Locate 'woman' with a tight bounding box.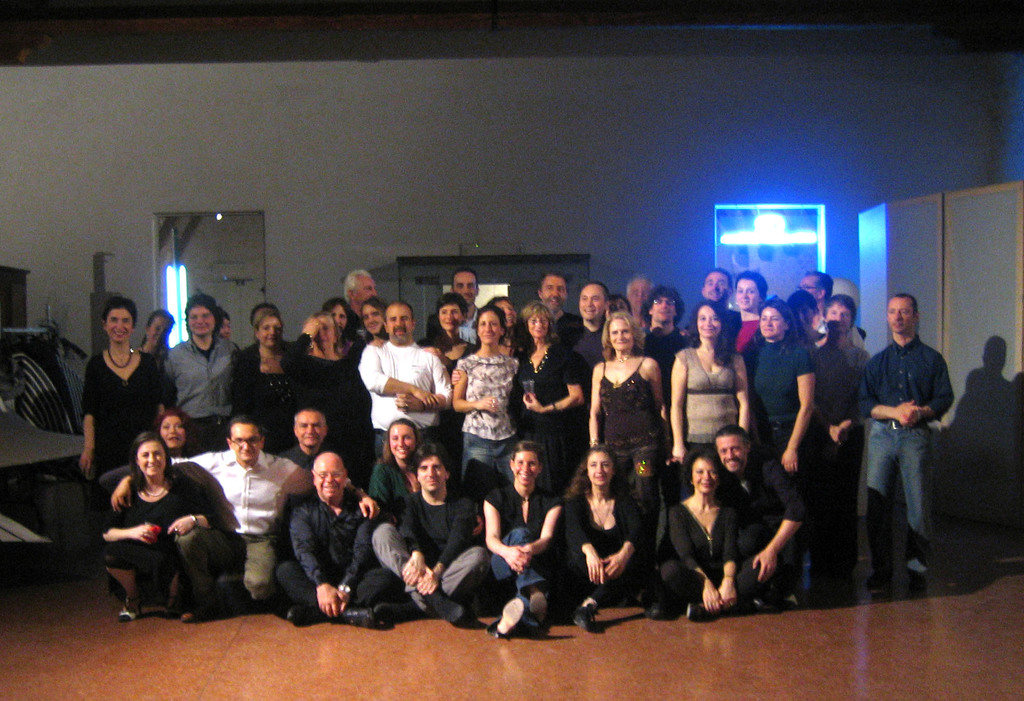
{"left": 318, "top": 296, "right": 351, "bottom": 357}.
